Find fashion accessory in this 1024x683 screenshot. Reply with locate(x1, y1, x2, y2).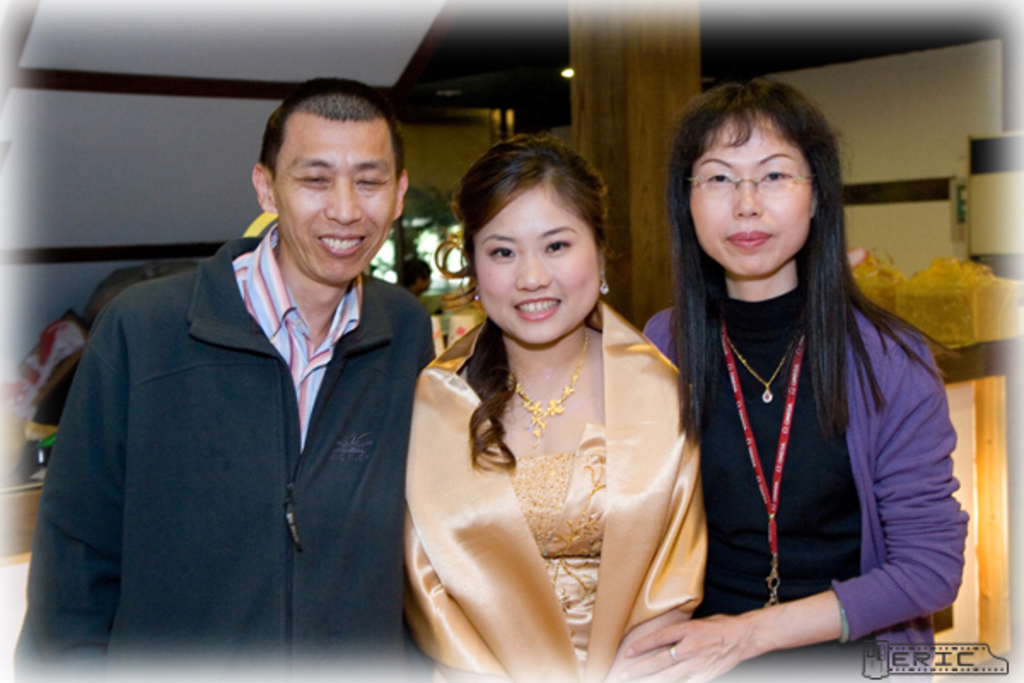
locate(476, 283, 483, 304).
